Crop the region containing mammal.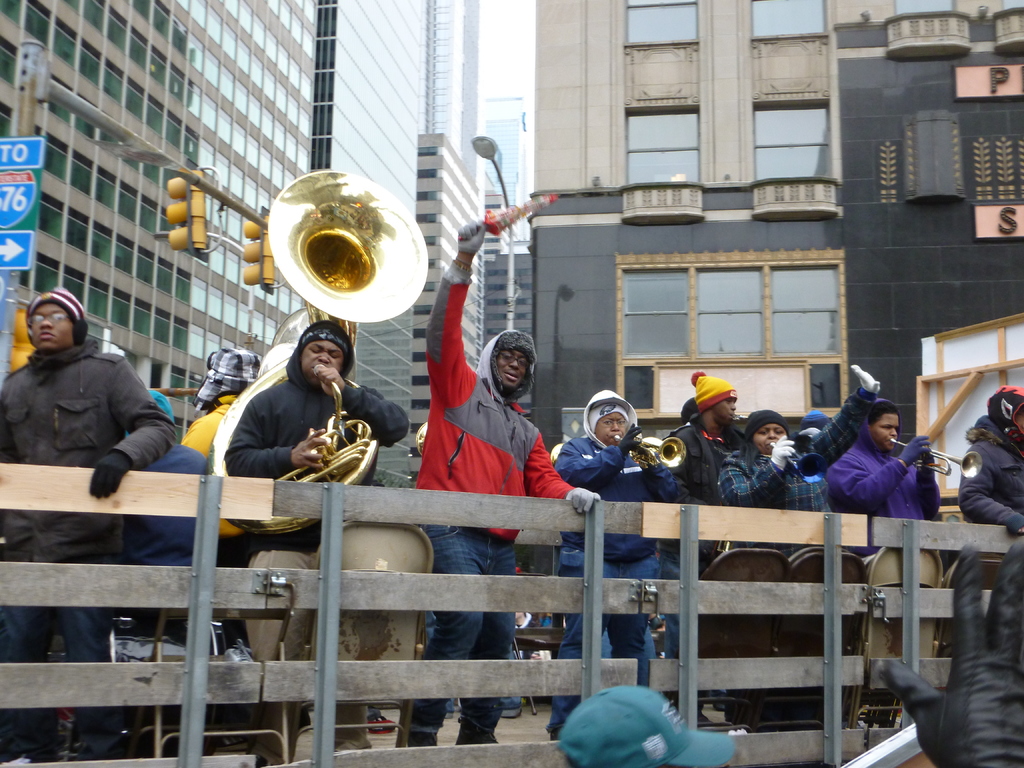
Crop region: l=710, t=363, r=881, b=729.
